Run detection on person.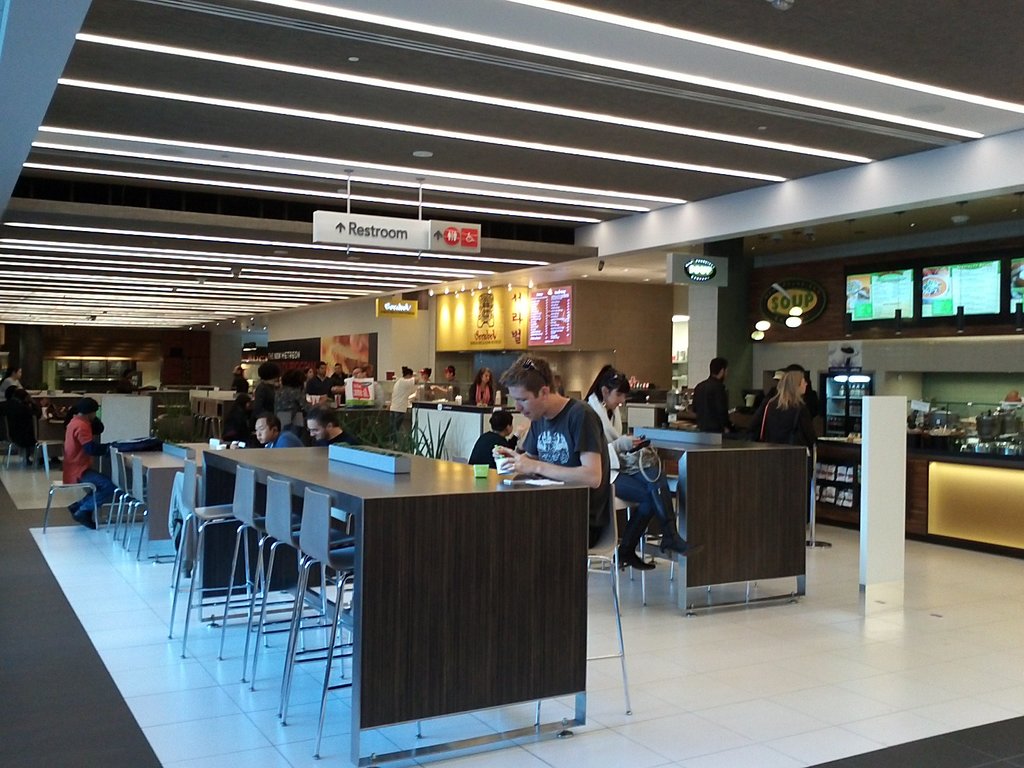
Result: x1=492, y1=355, x2=611, y2=547.
